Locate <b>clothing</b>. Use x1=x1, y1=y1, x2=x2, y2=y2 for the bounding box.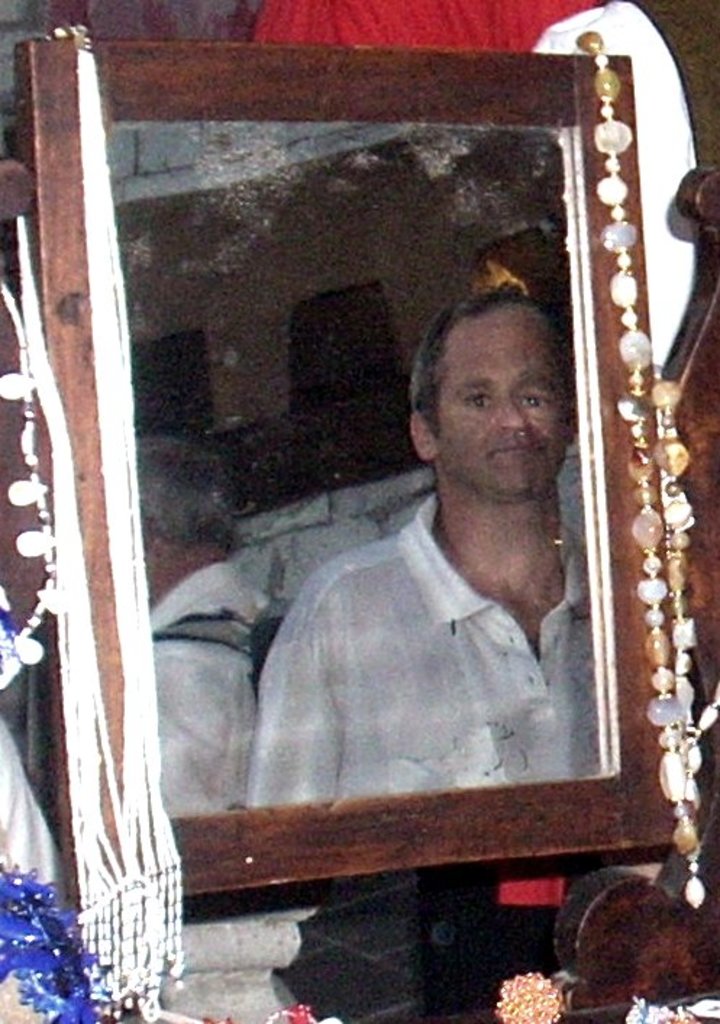
x1=268, y1=371, x2=636, y2=853.
